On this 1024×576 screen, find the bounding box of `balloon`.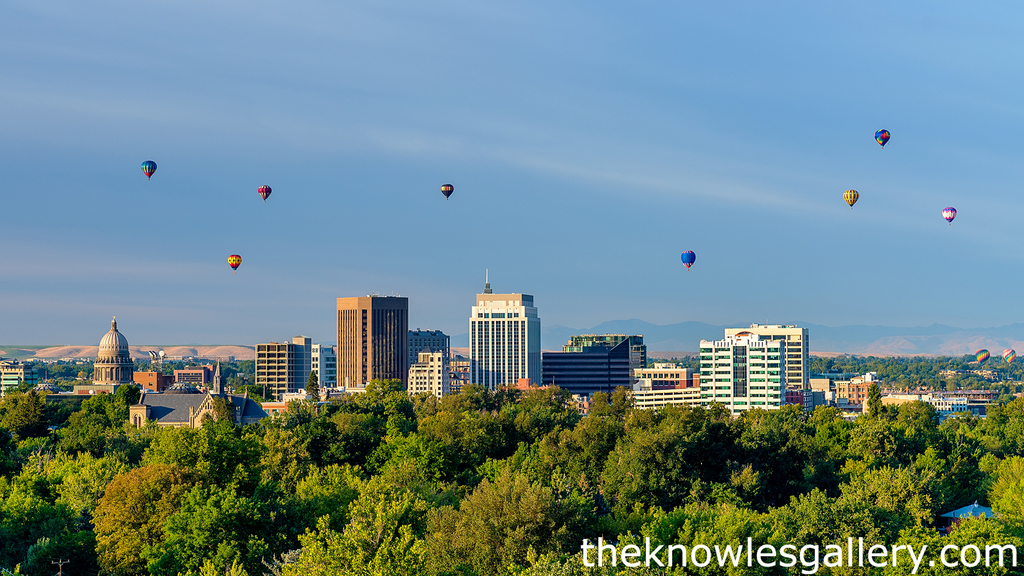
Bounding box: x1=841, y1=188, x2=860, y2=209.
